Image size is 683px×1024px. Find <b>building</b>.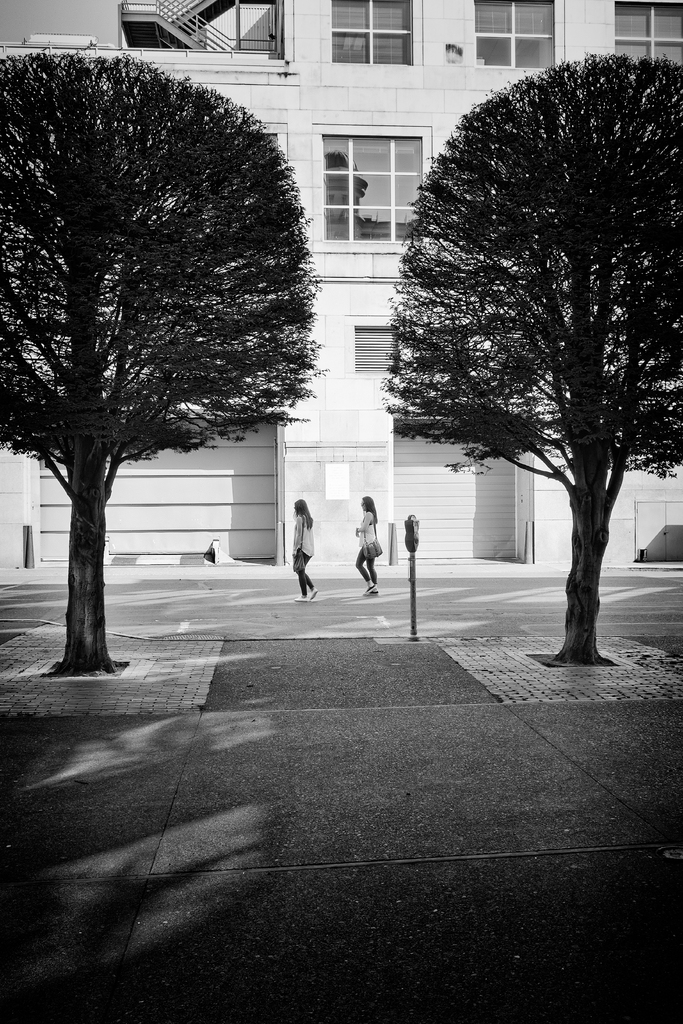
box(0, 0, 682, 580).
